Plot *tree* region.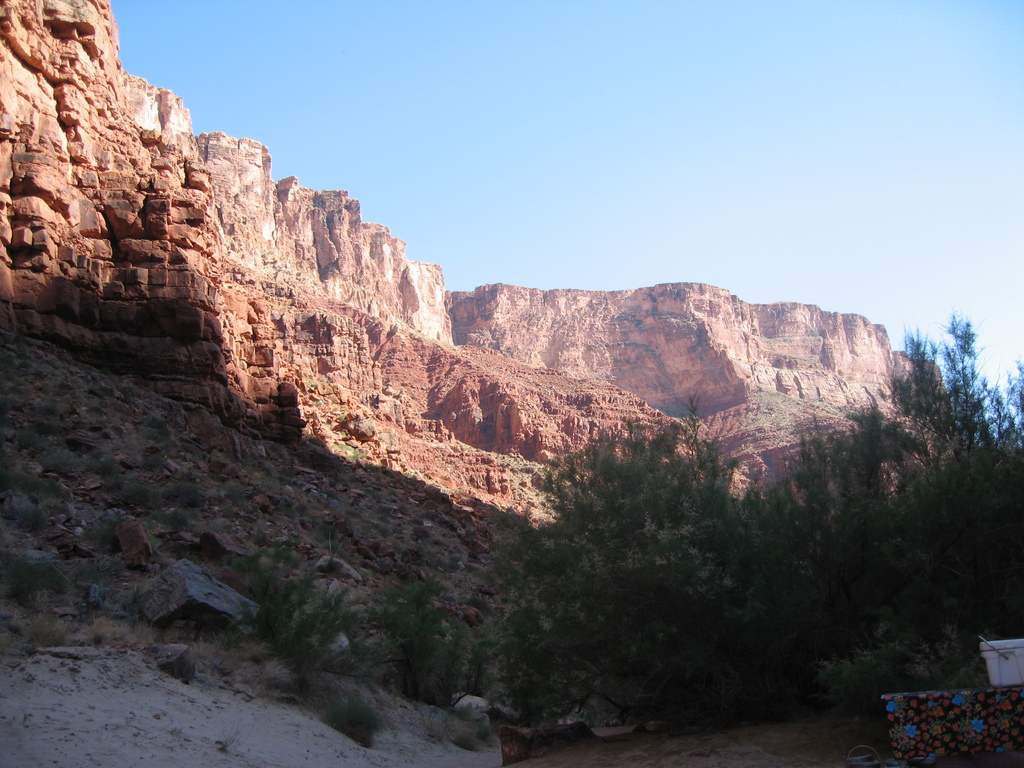
Plotted at l=216, t=623, r=339, b=685.
